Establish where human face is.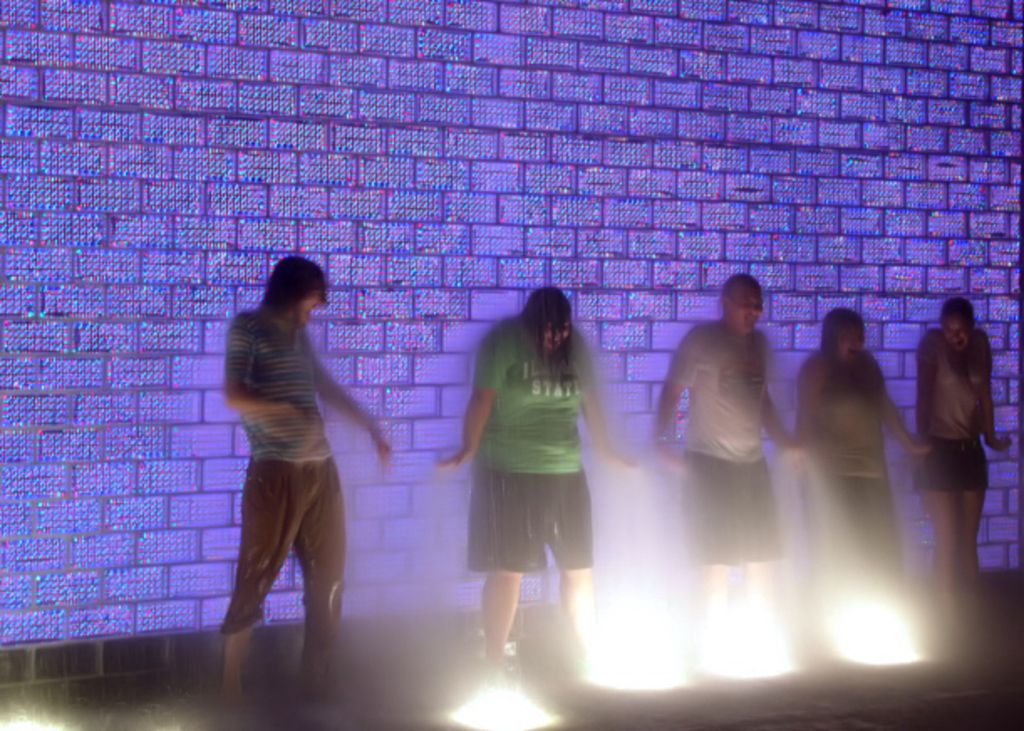
Established at 732:288:764:334.
